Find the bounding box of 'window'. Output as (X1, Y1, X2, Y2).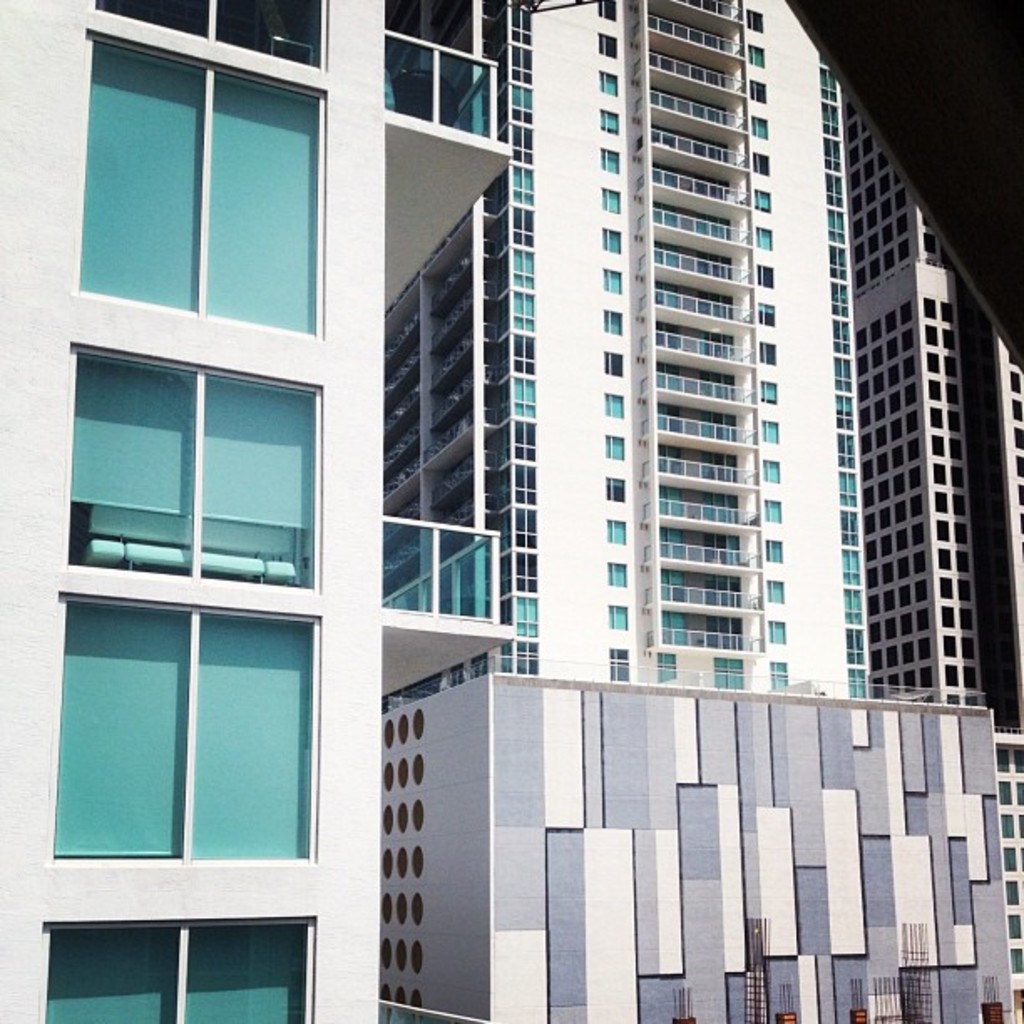
(607, 477, 629, 502).
